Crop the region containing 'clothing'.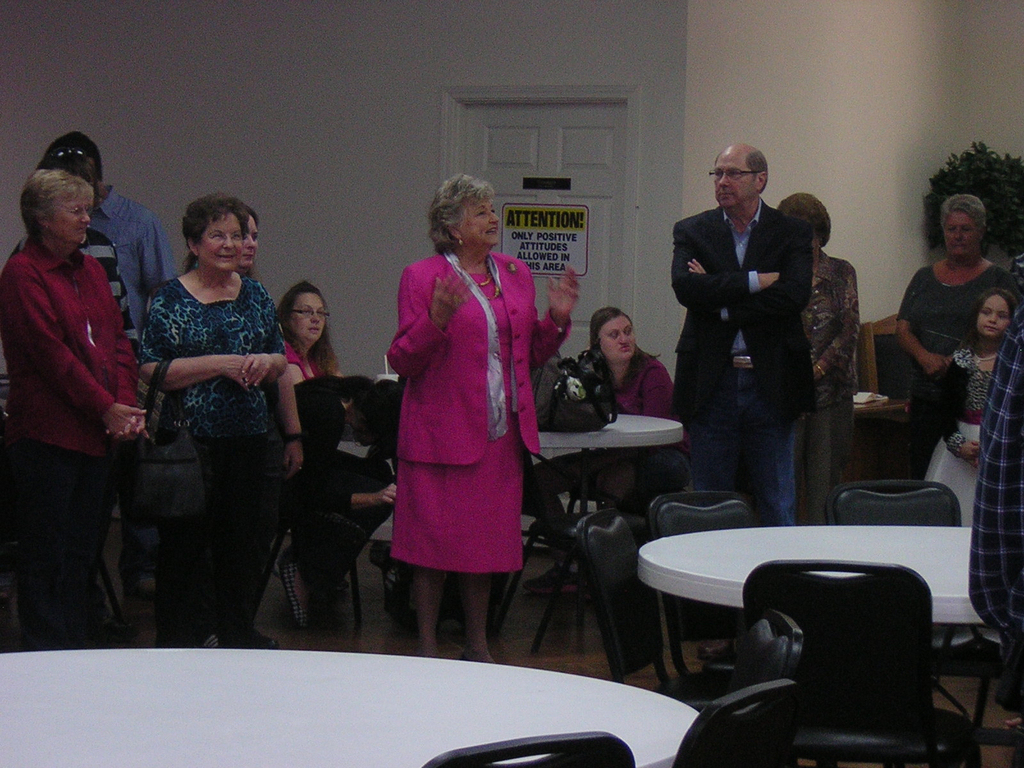
Crop region: box(669, 198, 820, 505).
